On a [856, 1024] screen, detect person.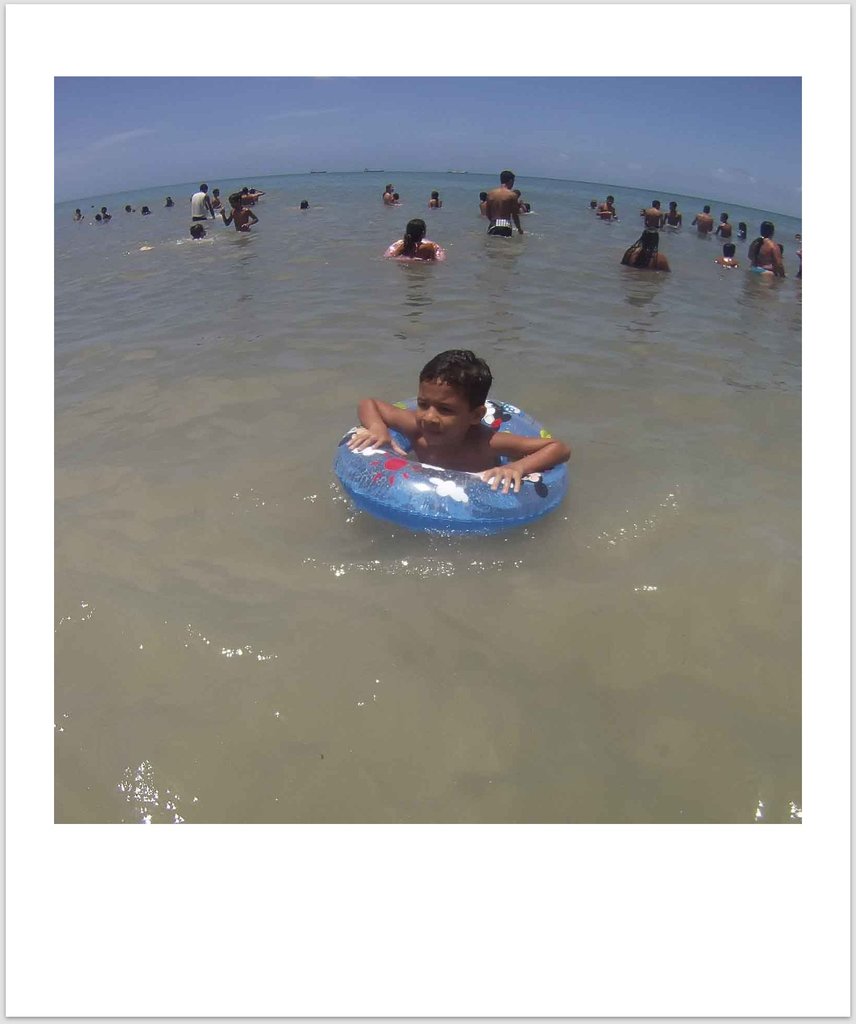
123, 202, 136, 213.
